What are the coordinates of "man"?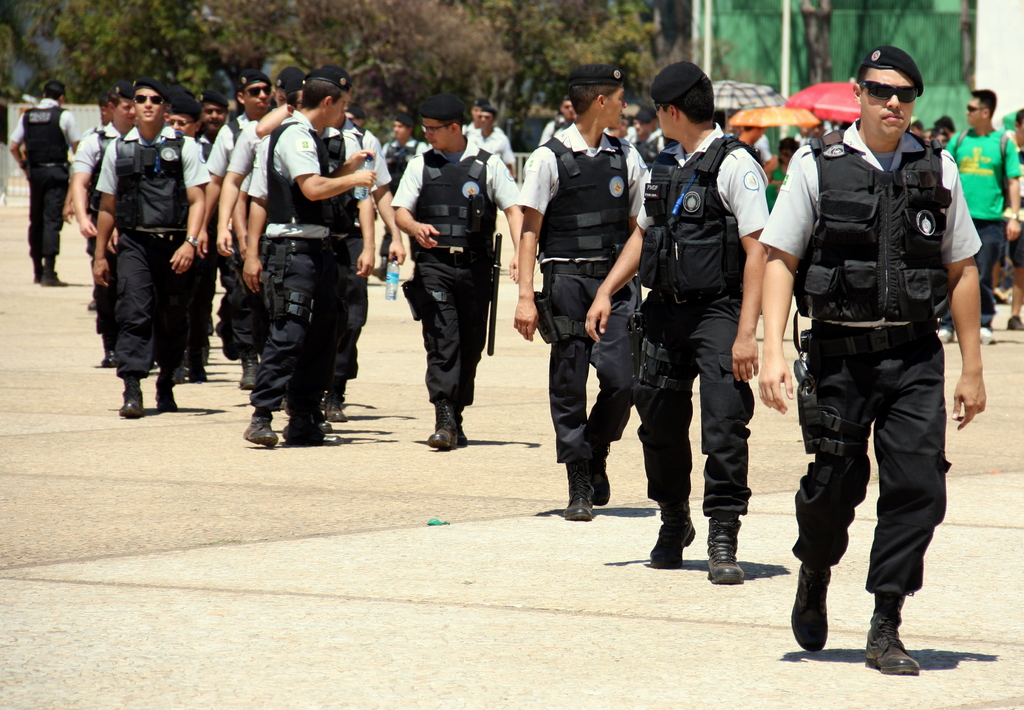
5/81/76/290.
